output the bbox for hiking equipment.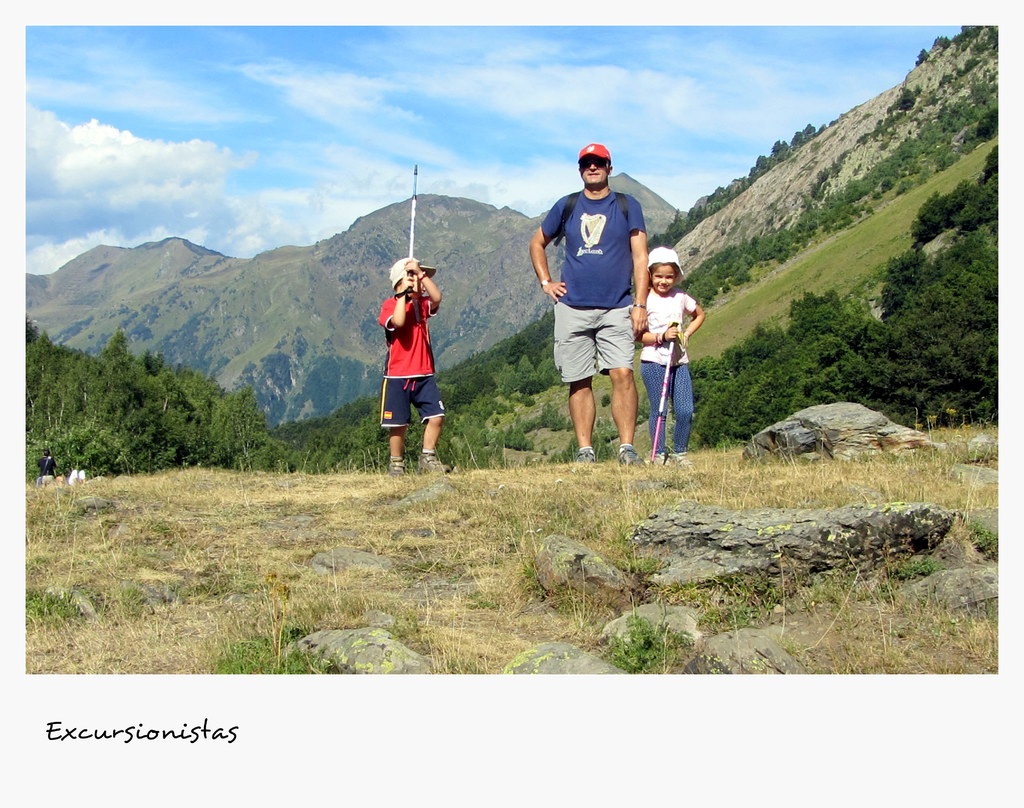
crop(669, 451, 693, 473).
